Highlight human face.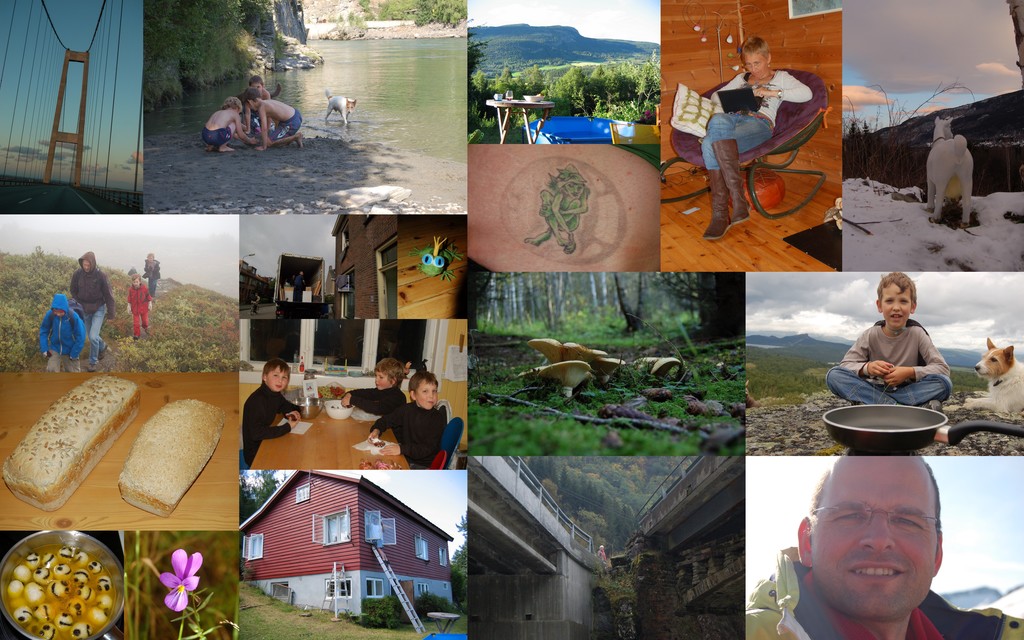
Highlighted region: [414,383,436,409].
